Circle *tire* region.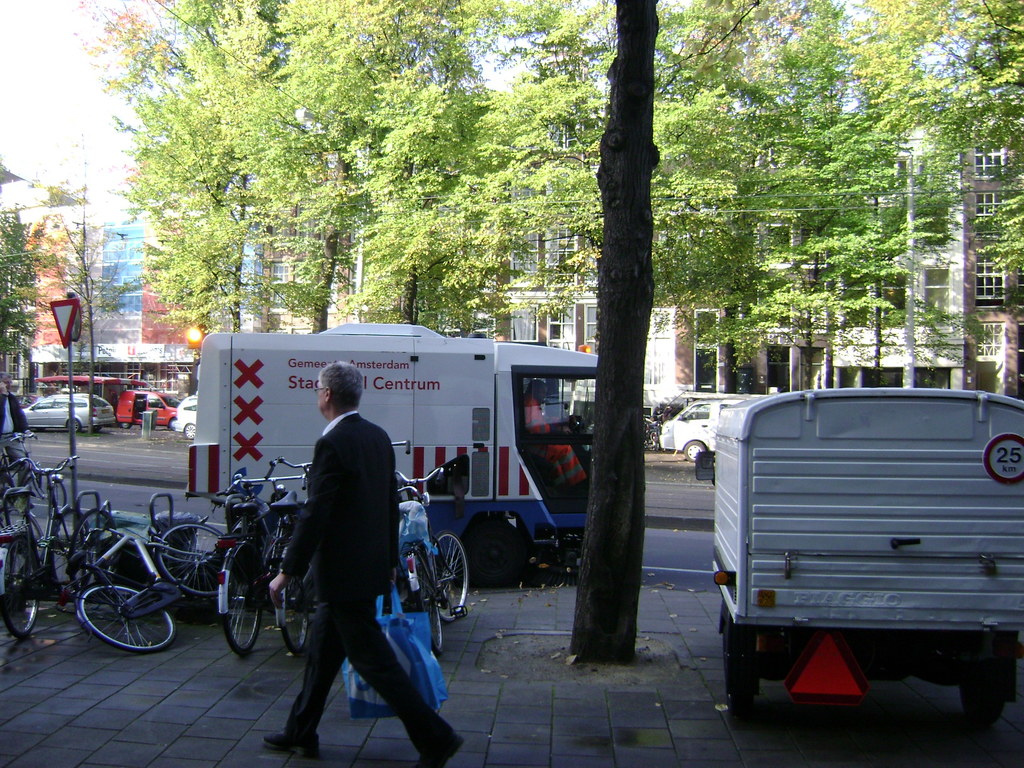
Region: rect(416, 552, 442, 655).
